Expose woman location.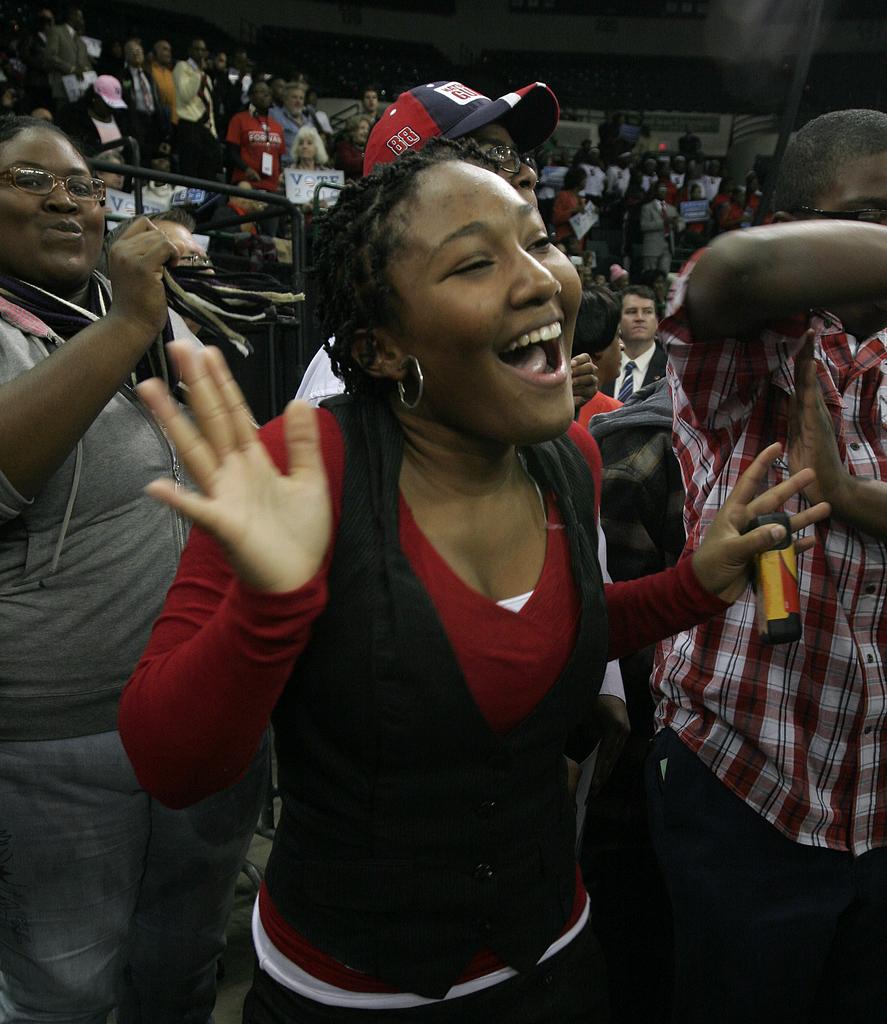
Exposed at box=[0, 110, 264, 1023].
